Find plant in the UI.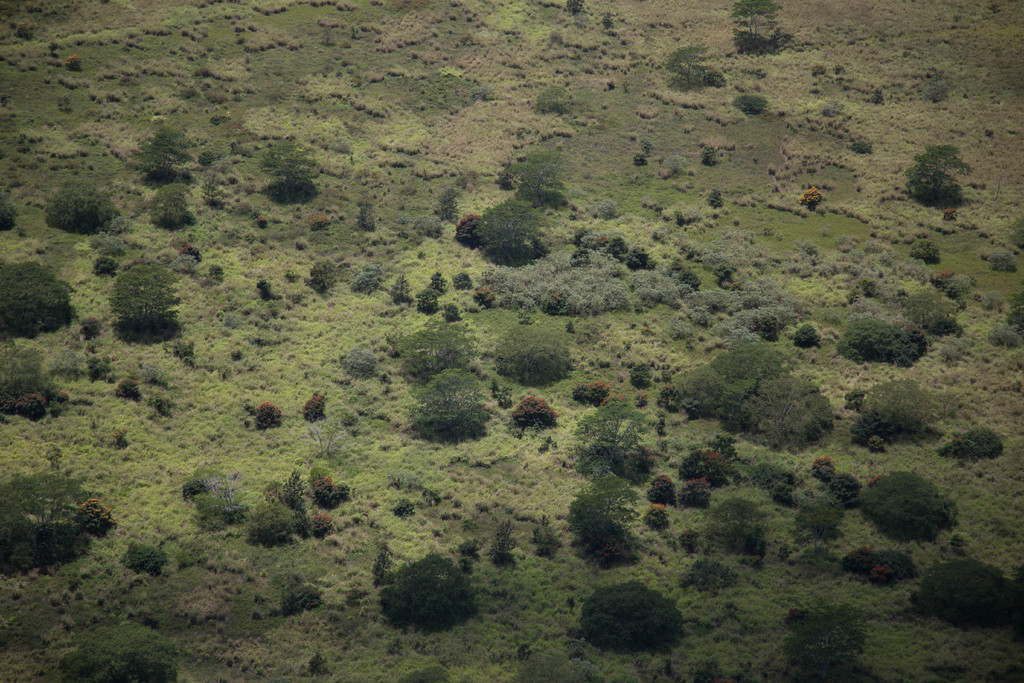
UI element at {"left": 474, "top": 279, "right": 506, "bottom": 309}.
